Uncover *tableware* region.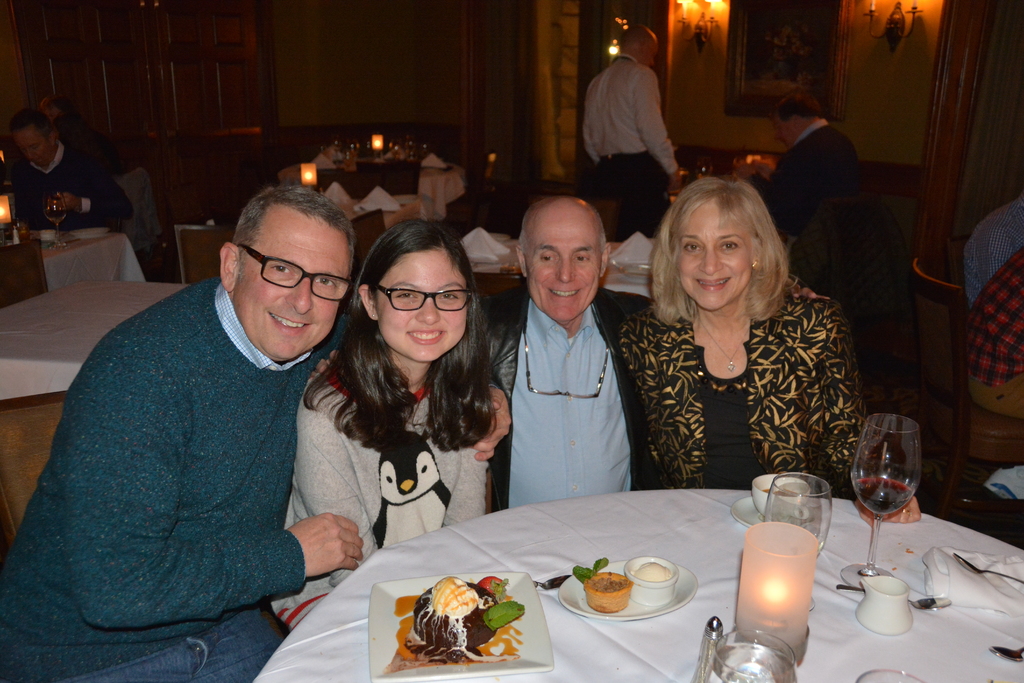
Uncovered: 625,556,680,604.
